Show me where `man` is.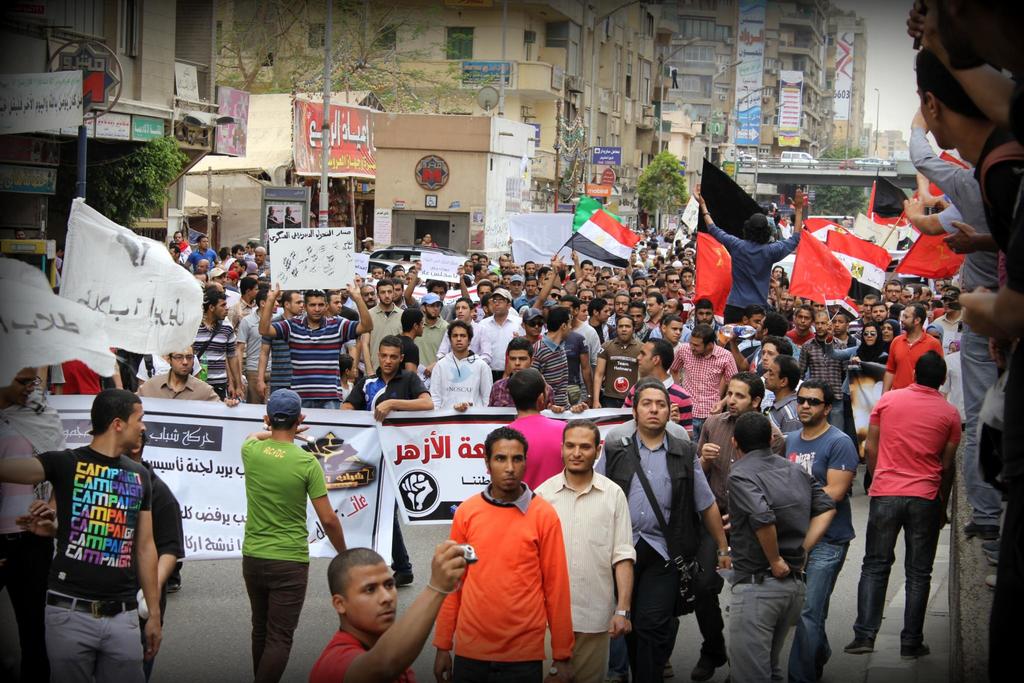
`man` is at l=908, t=45, r=1023, b=259.
